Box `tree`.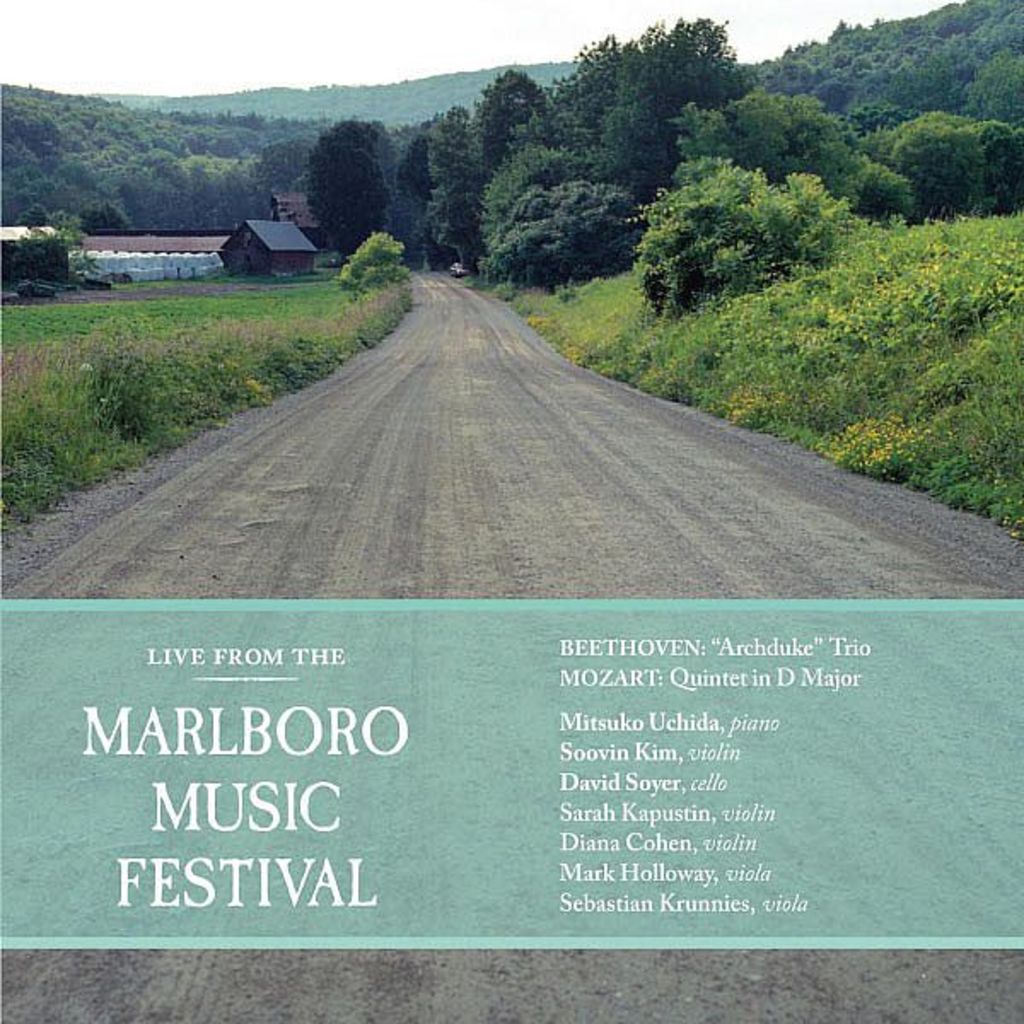
select_region(401, 114, 454, 292).
